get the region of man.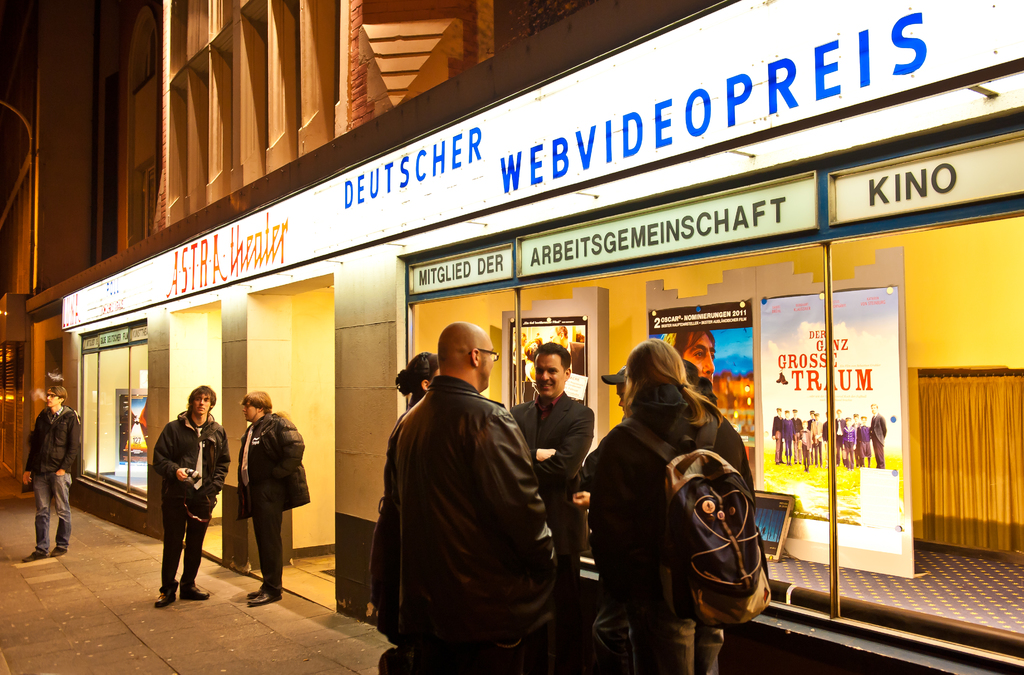
bbox=(661, 329, 717, 384).
